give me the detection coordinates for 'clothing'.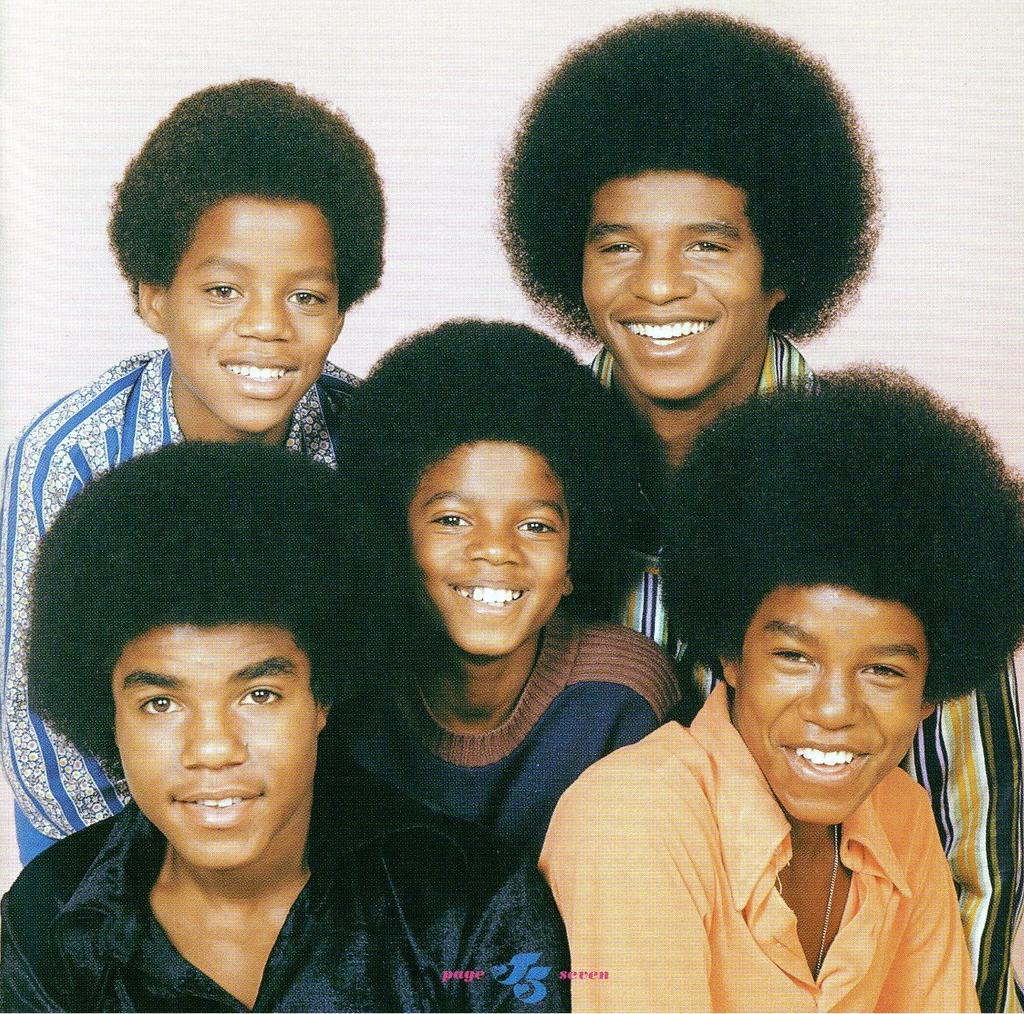
bbox(2, 756, 578, 1013).
